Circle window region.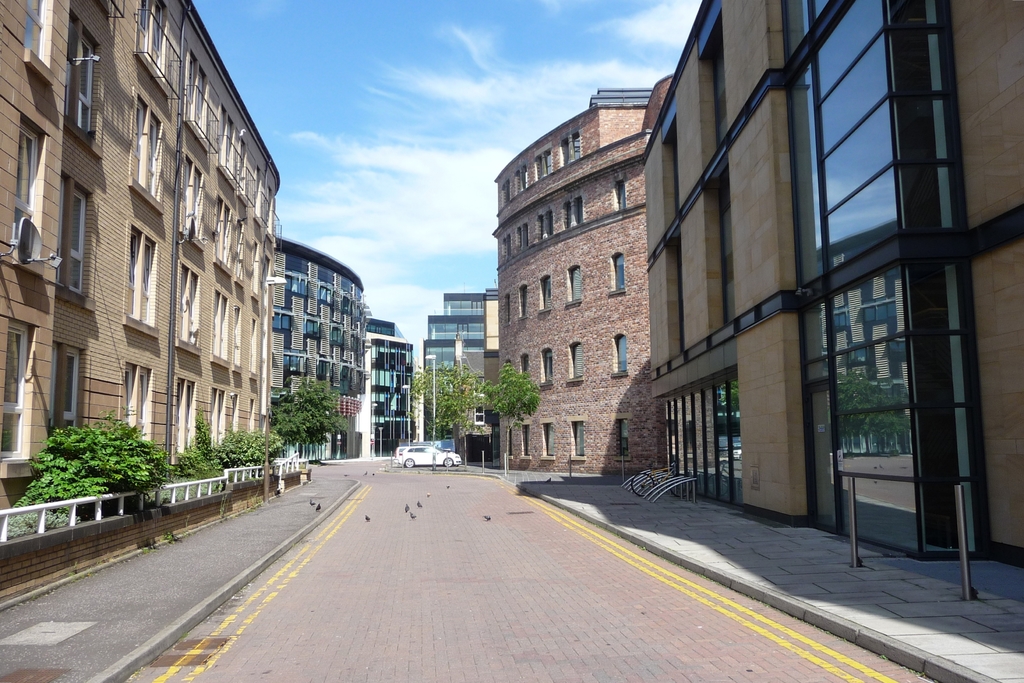
Region: (left=561, top=198, right=568, bottom=233).
